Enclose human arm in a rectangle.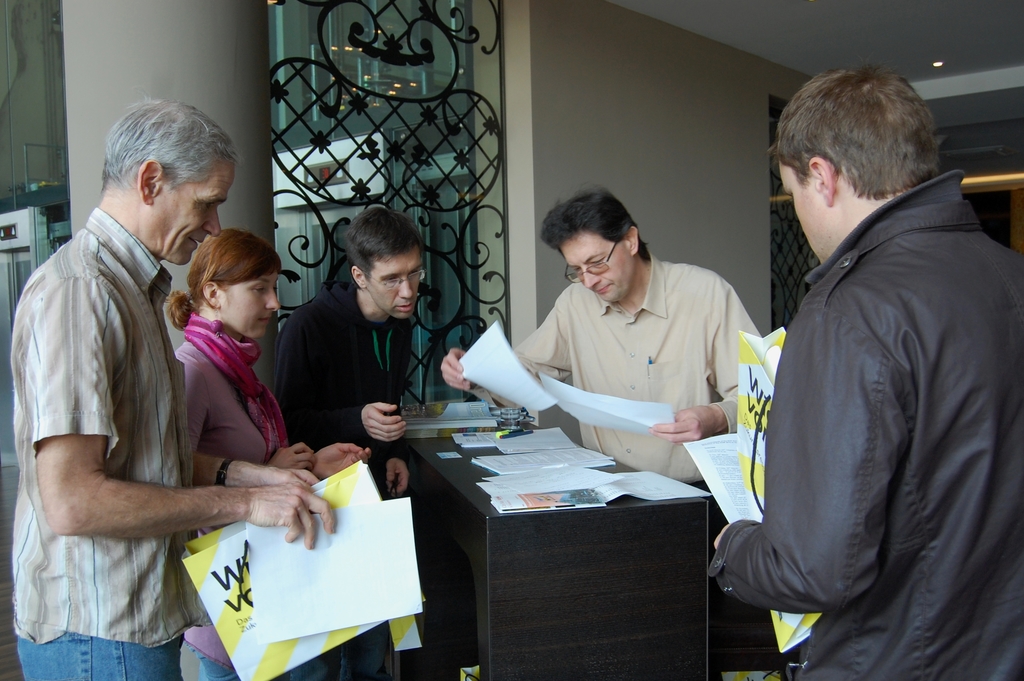
[left=174, top=348, right=317, bottom=470].
